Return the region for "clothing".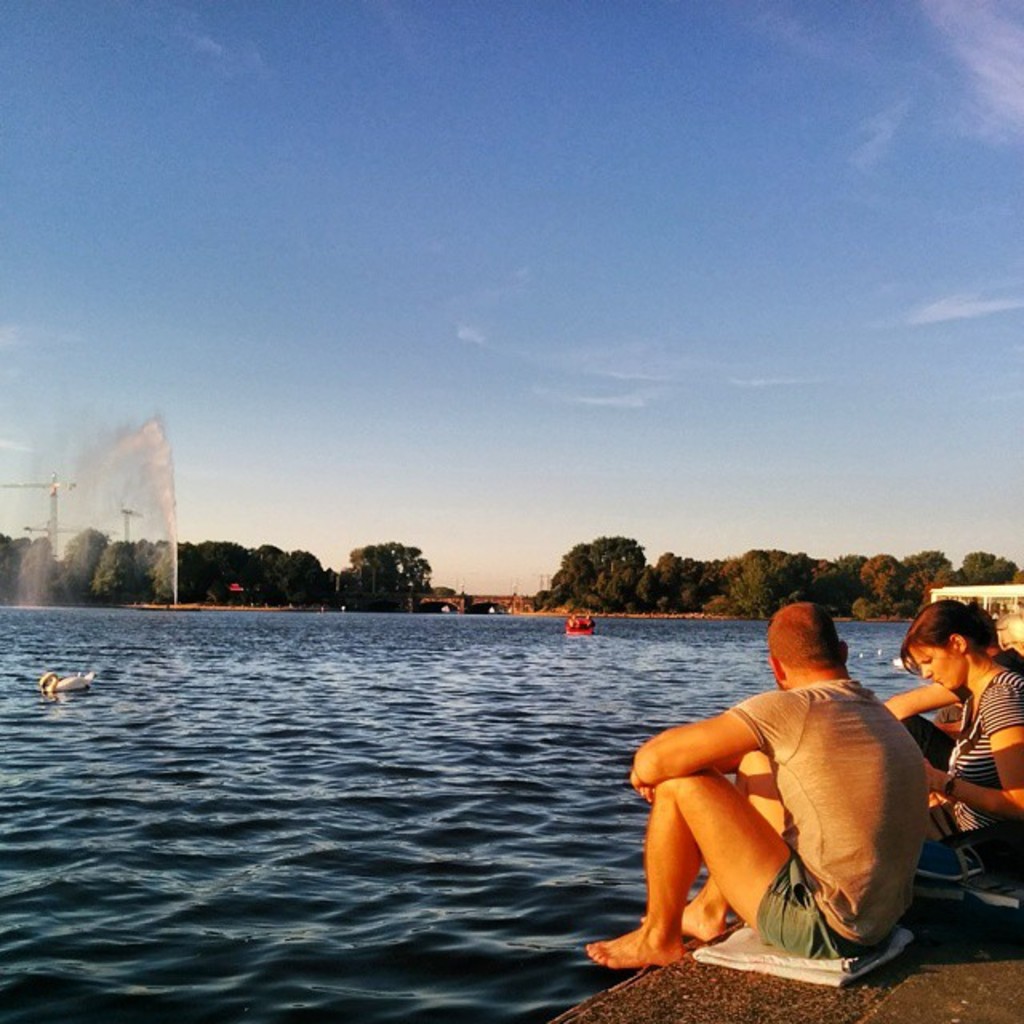
detection(899, 667, 1022, 894).
